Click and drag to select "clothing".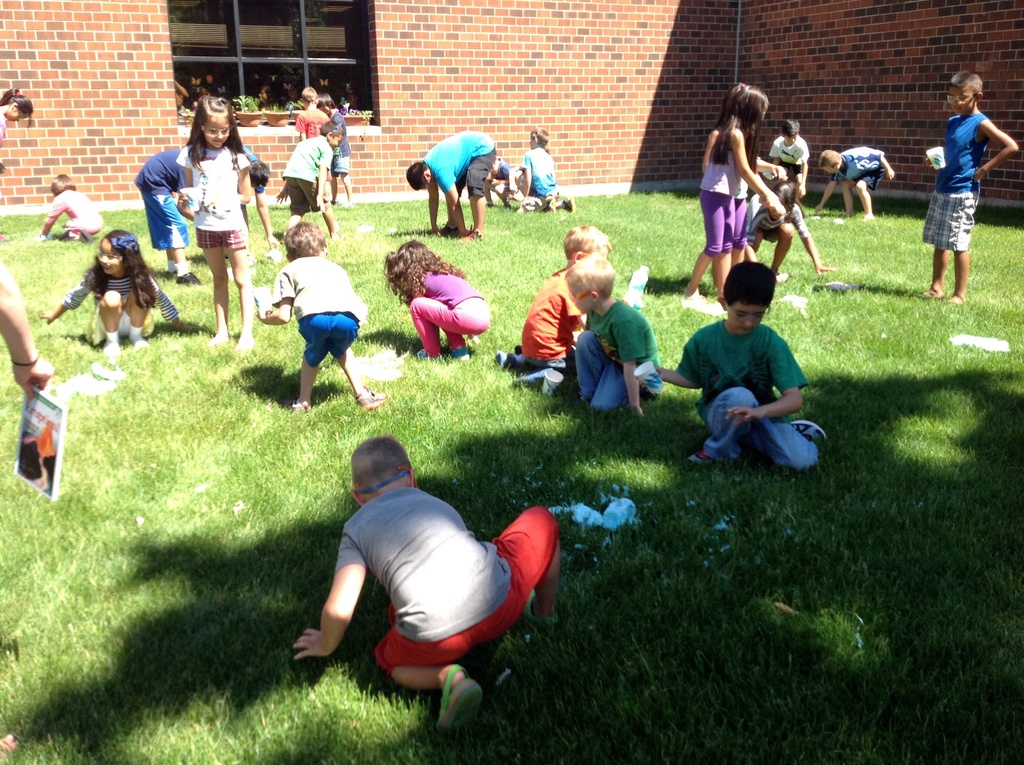
Selection: [175,140,253,254].
